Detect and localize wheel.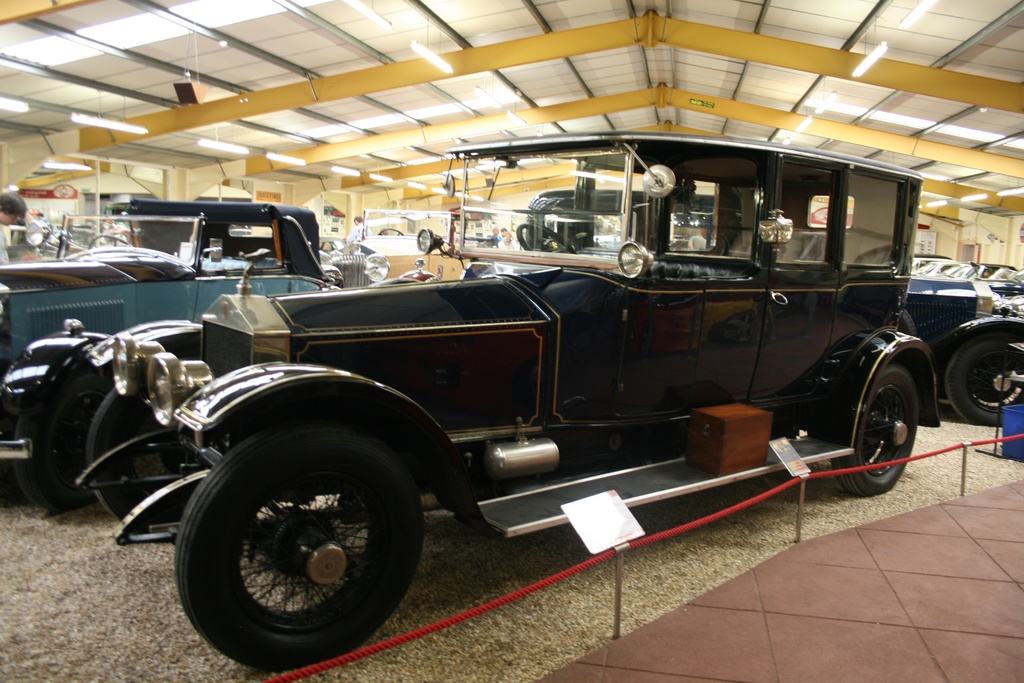
Localized at 13/371/118/509.
